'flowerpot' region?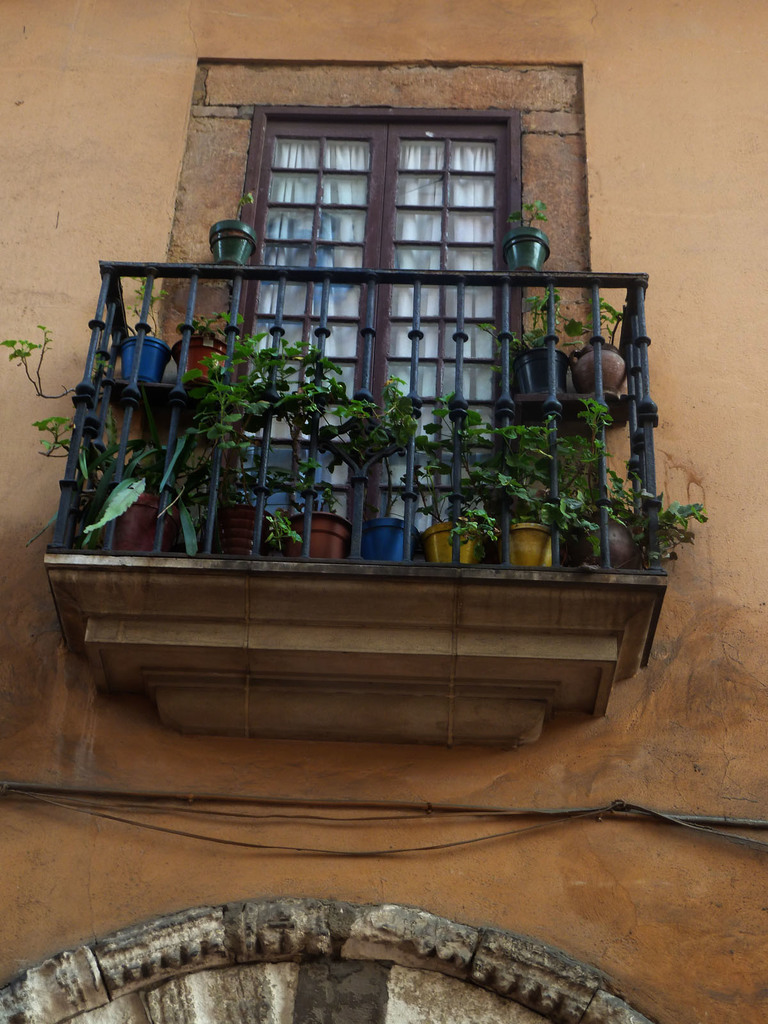
221,504,264,560
